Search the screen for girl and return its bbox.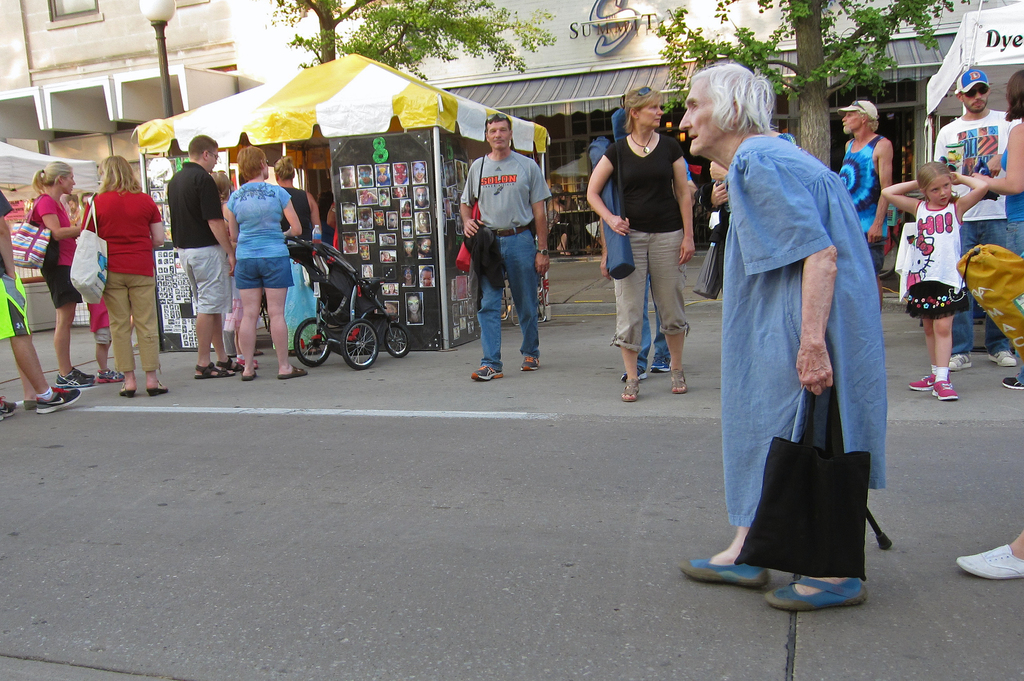
Found: bbox(26, 167, 92, 381).
